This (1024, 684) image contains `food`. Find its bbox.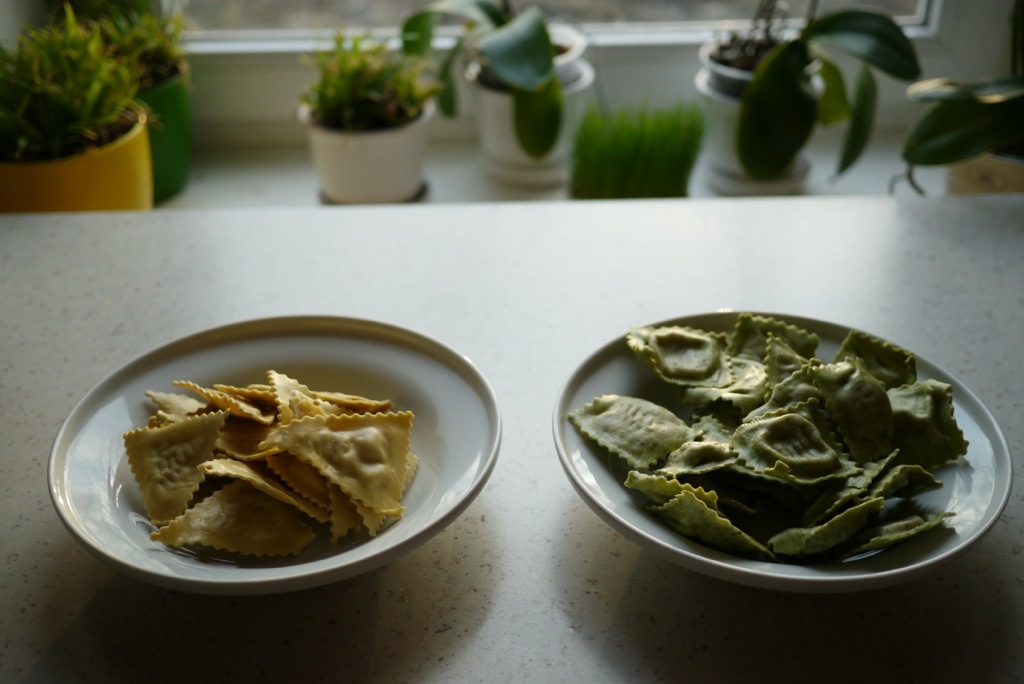
(99,356,433,561).
